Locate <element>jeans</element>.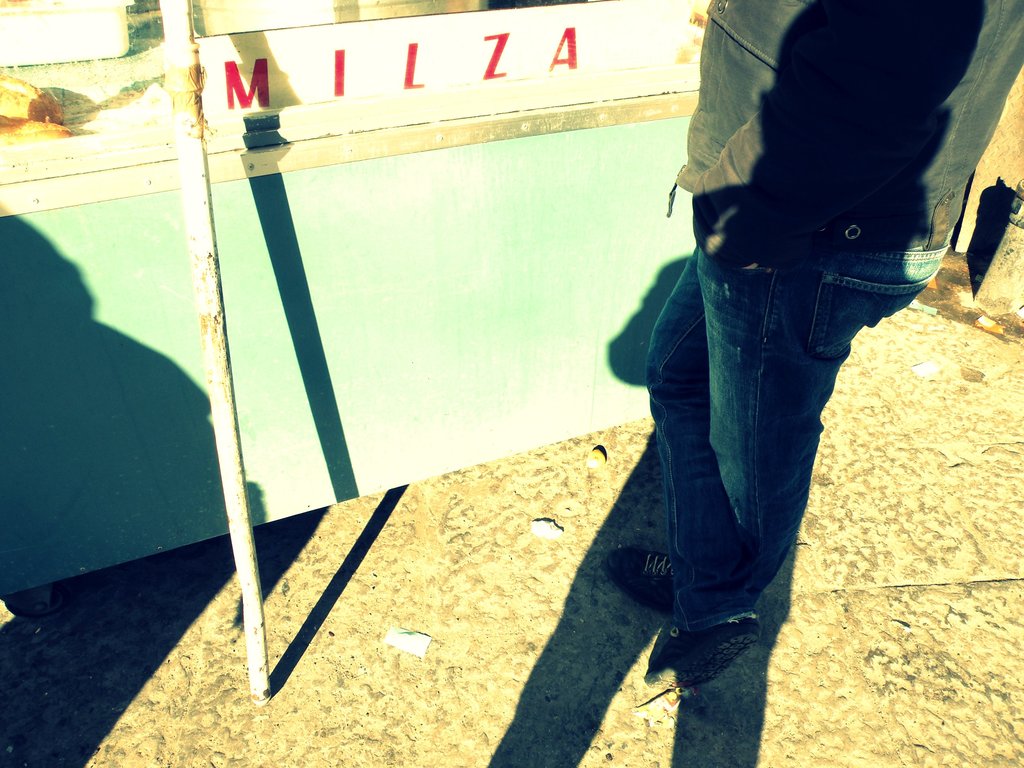
Bounding box: region(607, 170, 947, 688).
